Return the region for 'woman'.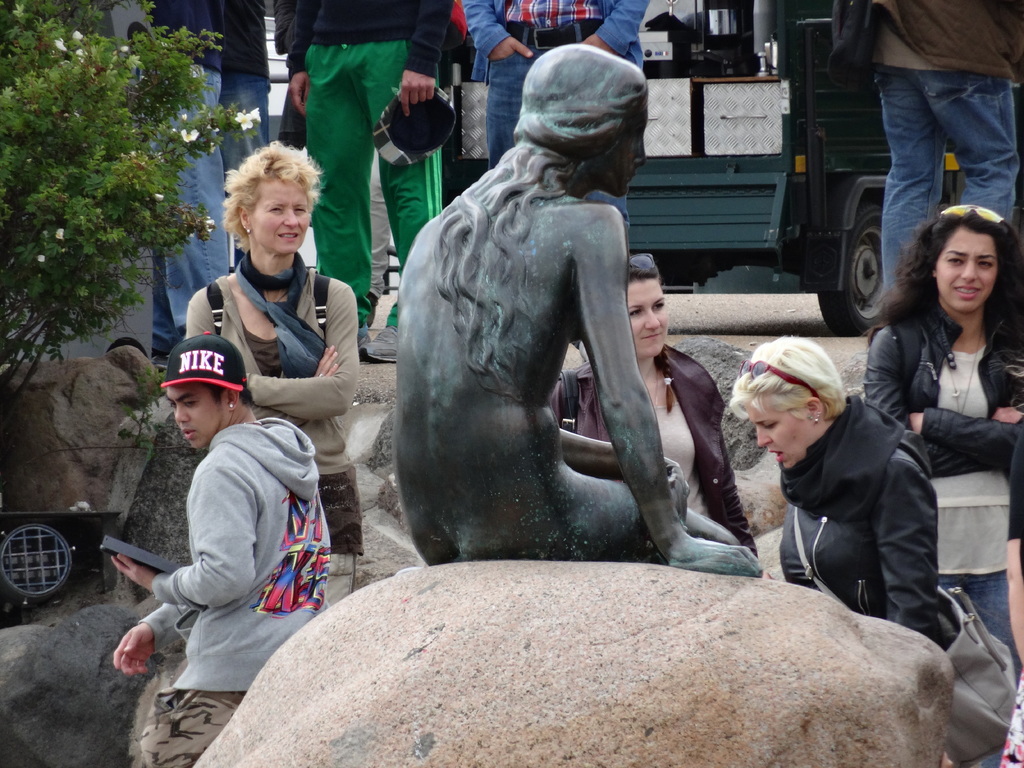
Rect(555, 252, 765, 580).
